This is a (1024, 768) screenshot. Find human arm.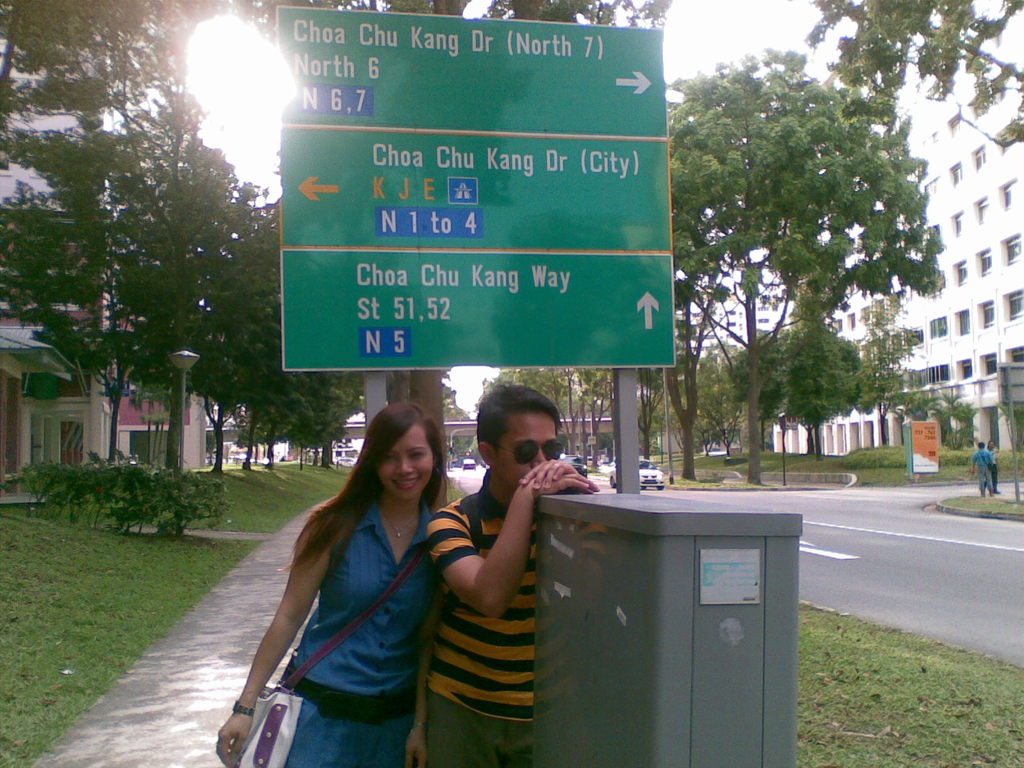
Bounding box: bbox=(520, 456, 587, 490).
